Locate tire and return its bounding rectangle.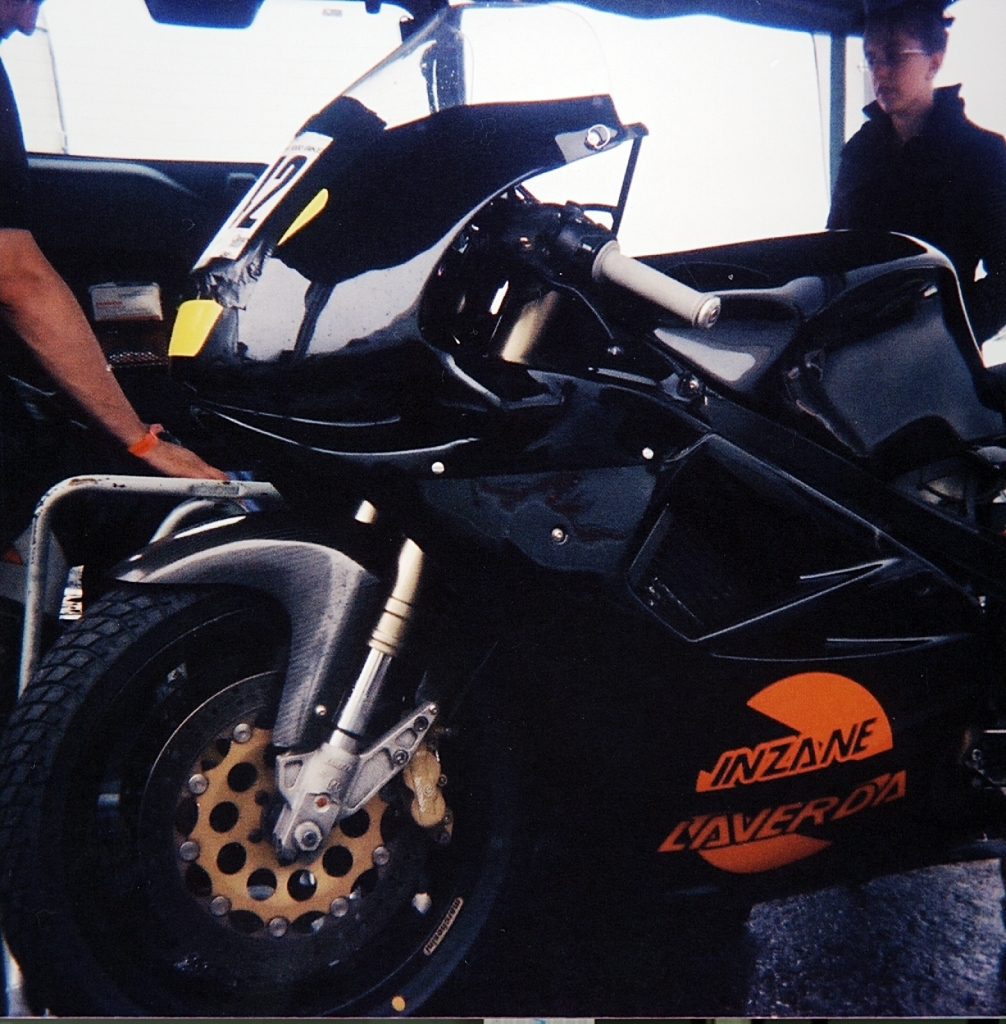
locate(10, 518, 513, 1023).
